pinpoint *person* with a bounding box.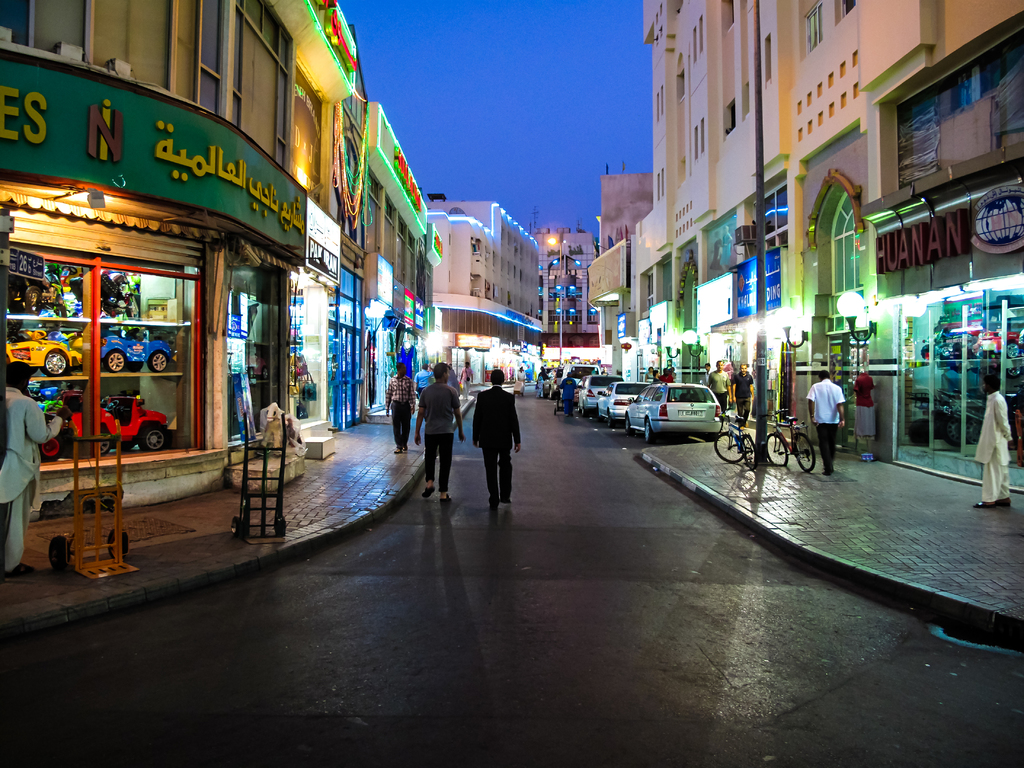
536, 367, 550, 380.
